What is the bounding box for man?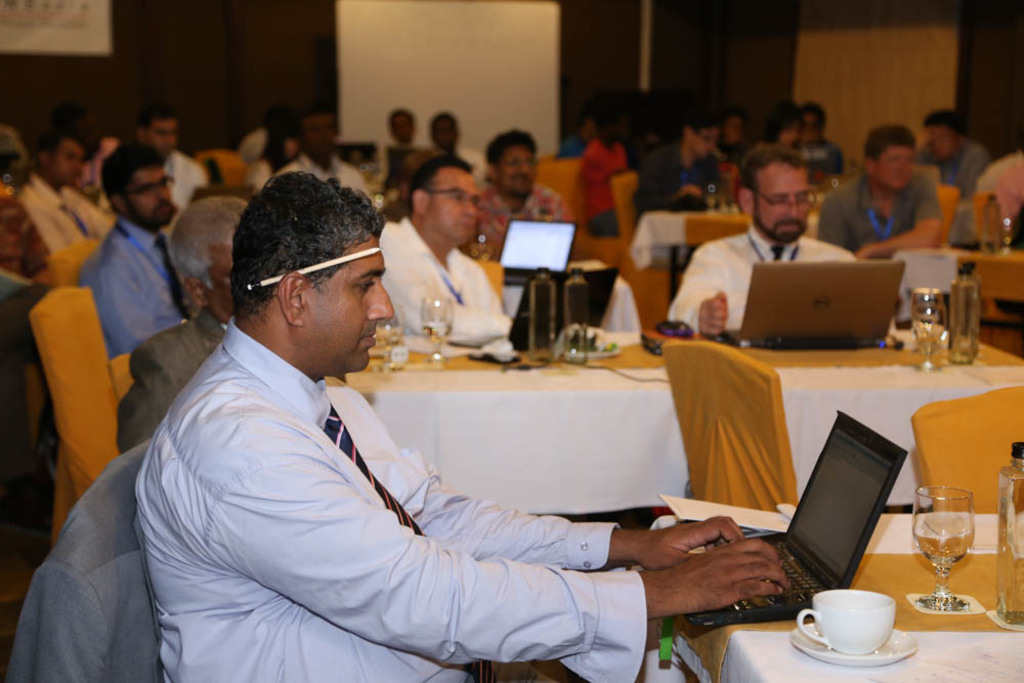
bbox=[110, 185, 240, 458].
